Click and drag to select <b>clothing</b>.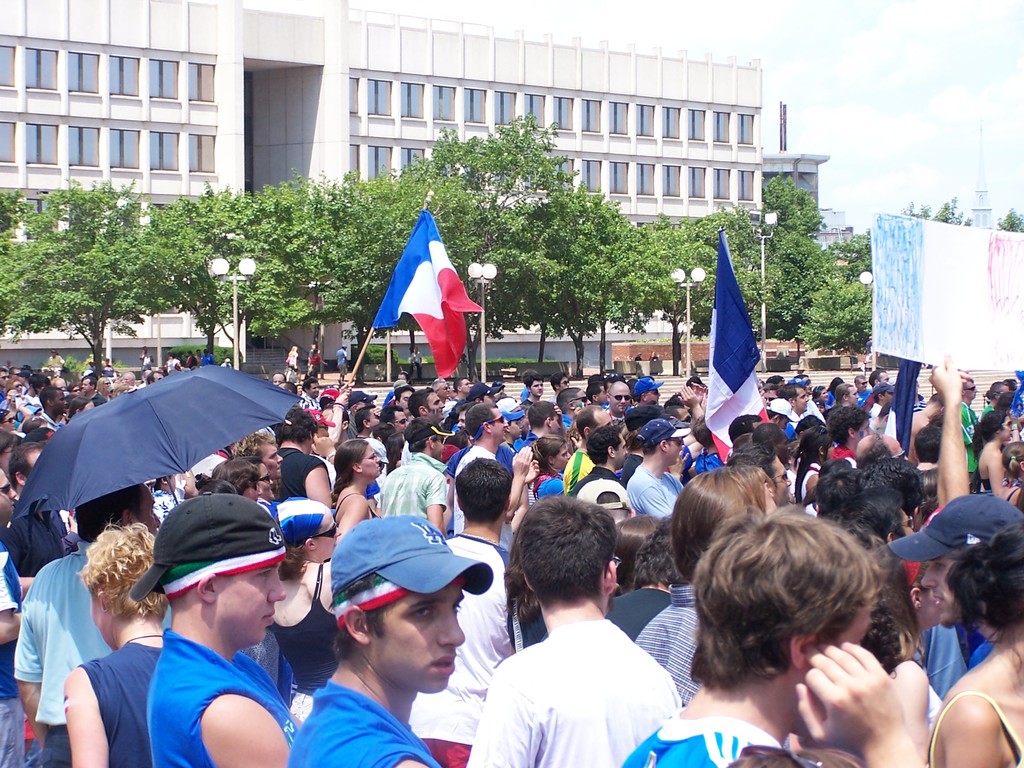
Selection: detection(859, 388, 871, 407).
